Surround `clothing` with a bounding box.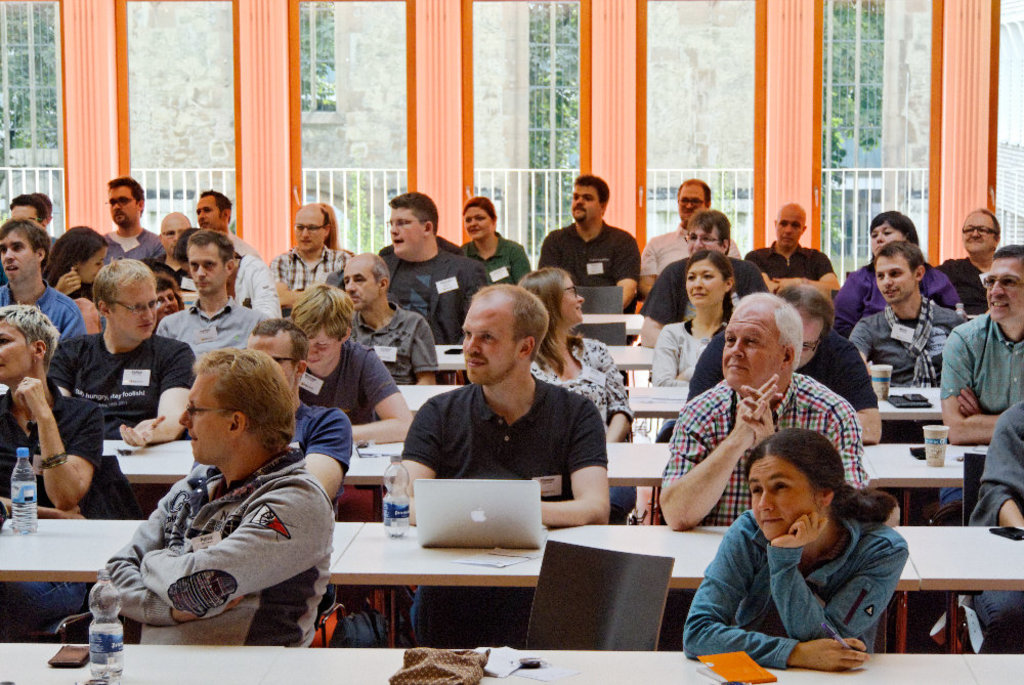
rect(299, 341, 406, 433).
